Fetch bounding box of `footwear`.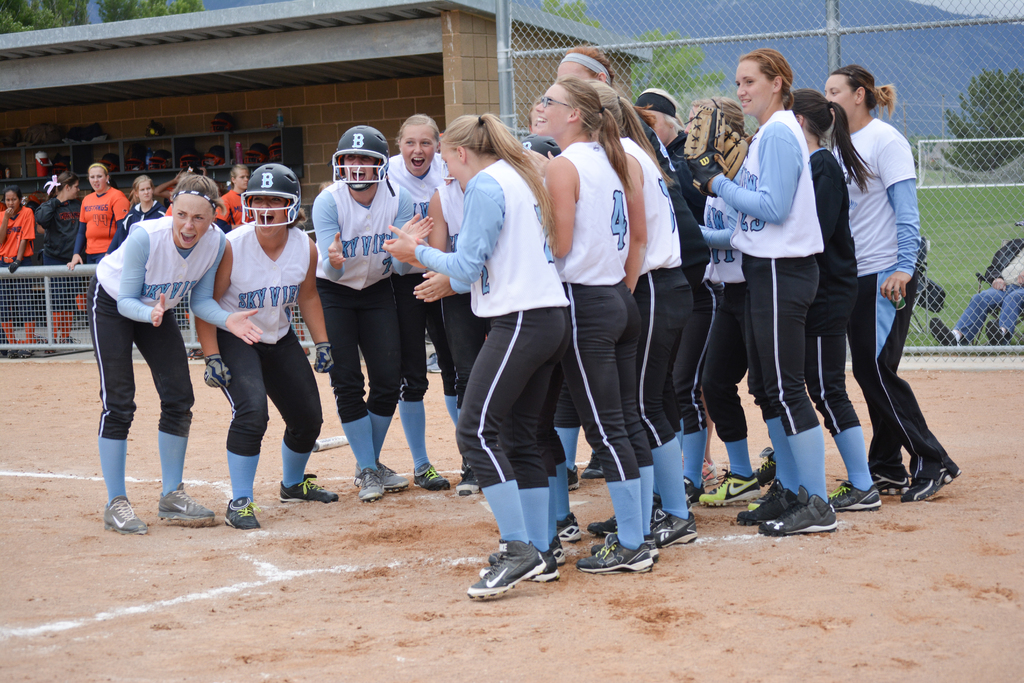
Bbox: Rect(575, 548, 653, 584).
